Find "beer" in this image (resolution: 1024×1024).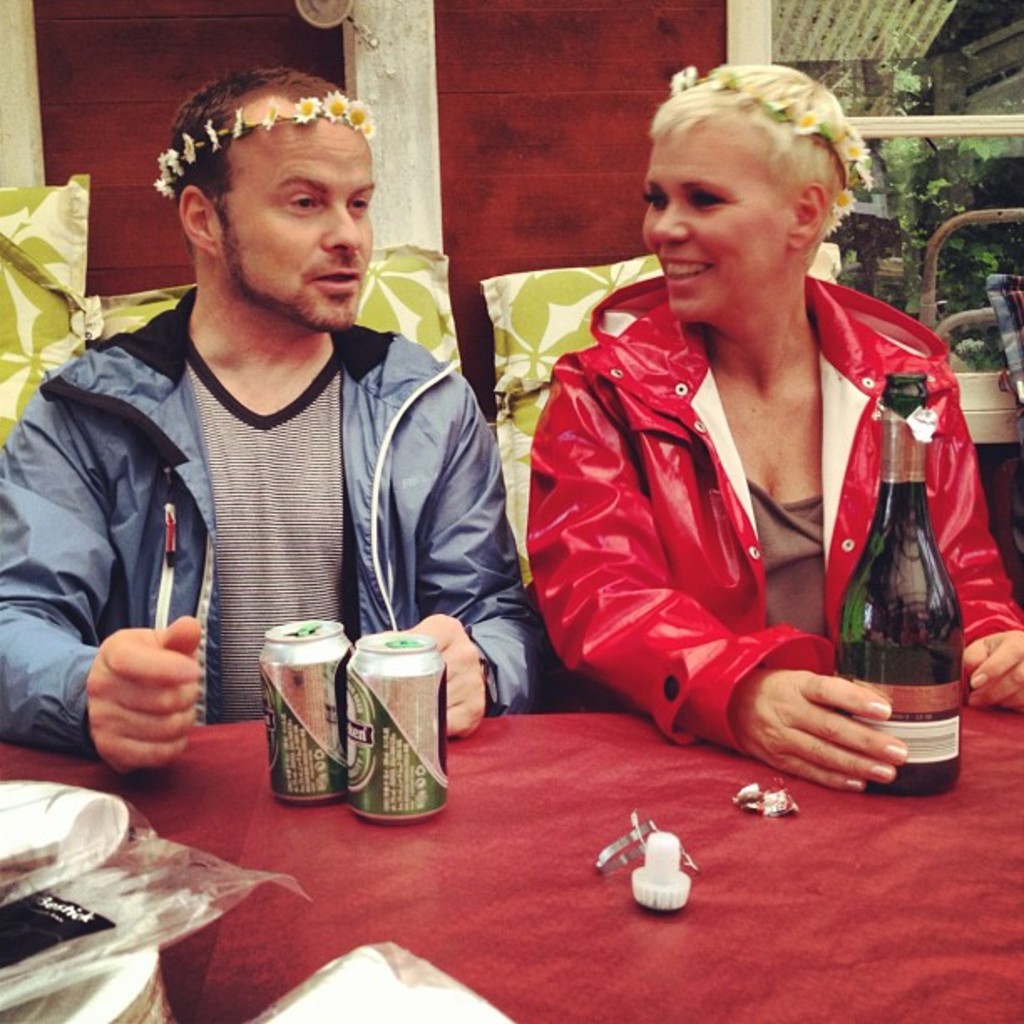
l=820, t=351, r=980, b=812.
